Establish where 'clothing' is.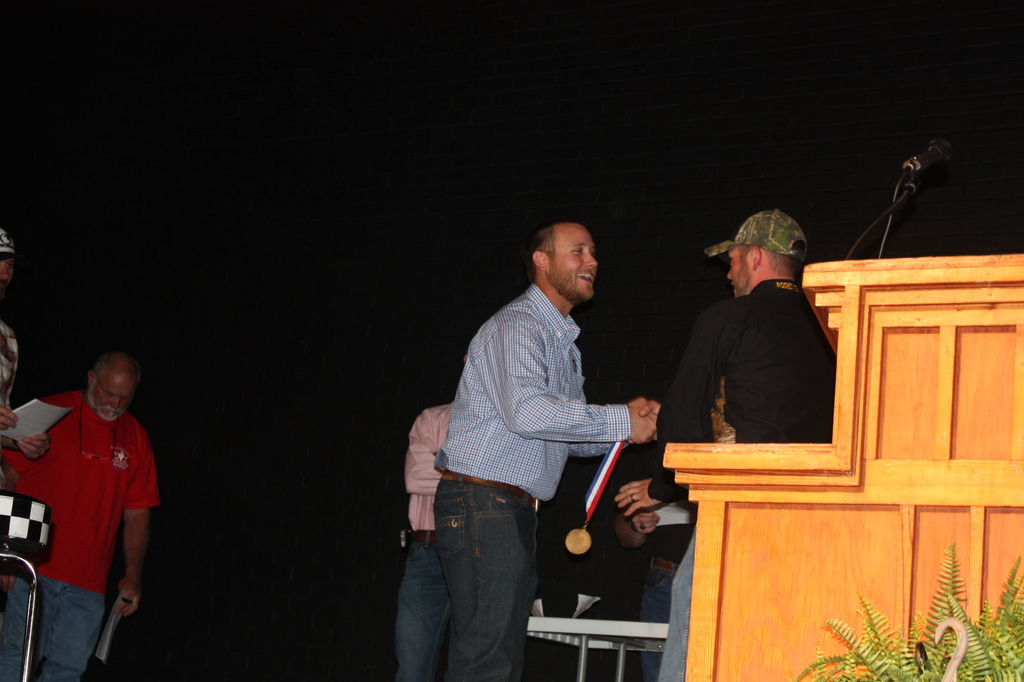
Established at detection(0, 314, 22, 483).
